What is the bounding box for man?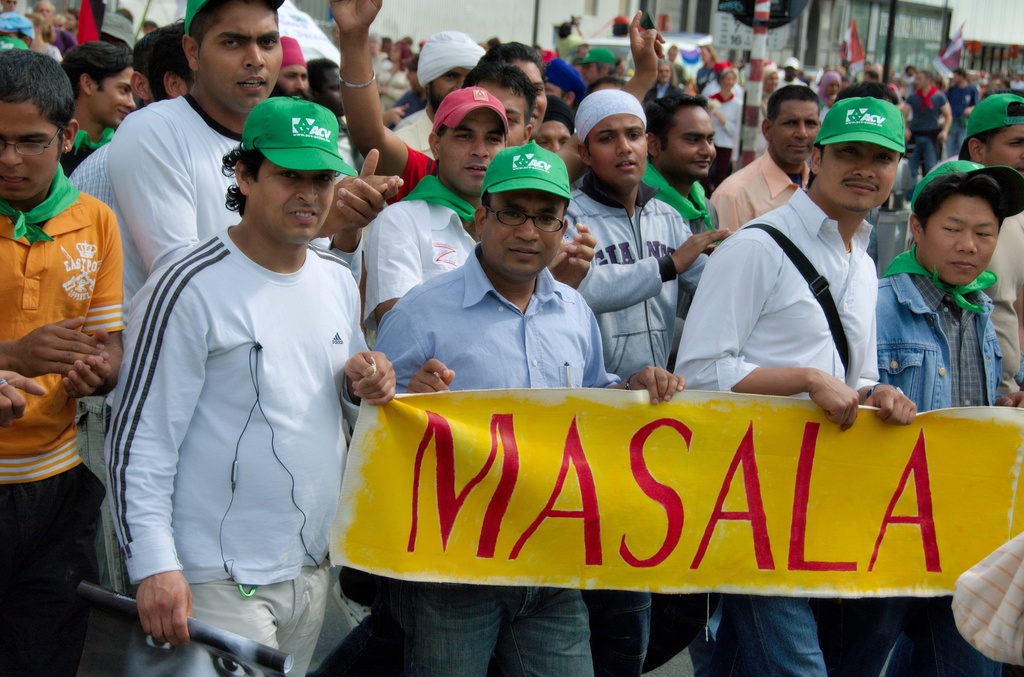
box(640, 88, 729, 261).
